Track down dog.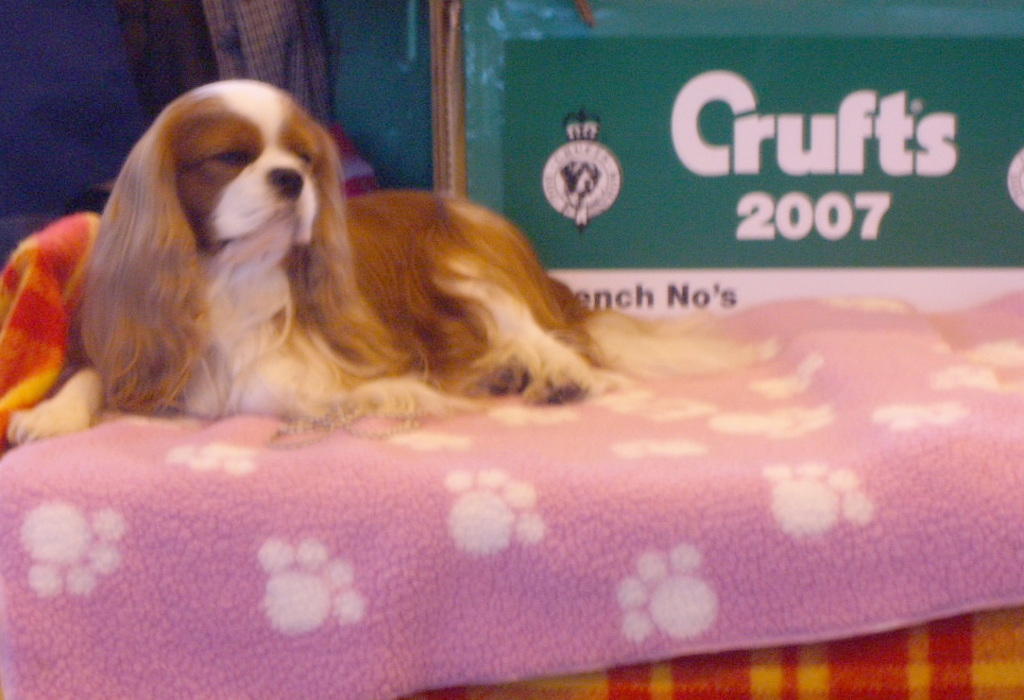
Tracked to left=561, top=163, right=601, bottom=225.
